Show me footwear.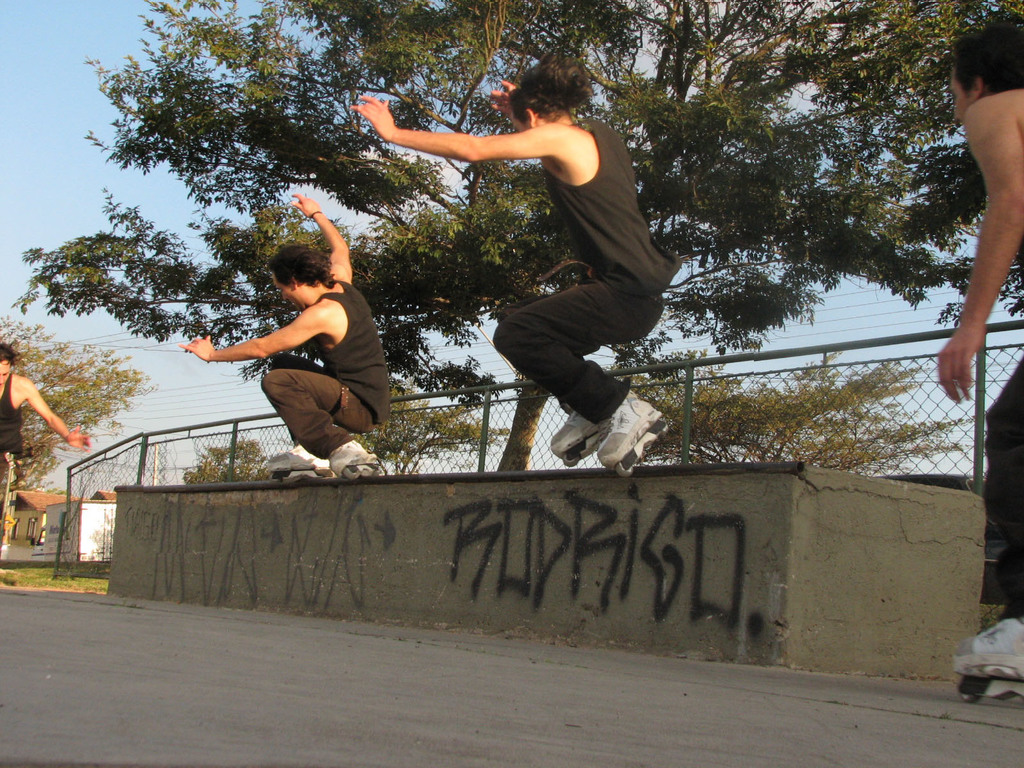
footwear is here: <bbox>324, 442, 382, 475</bbox>.
